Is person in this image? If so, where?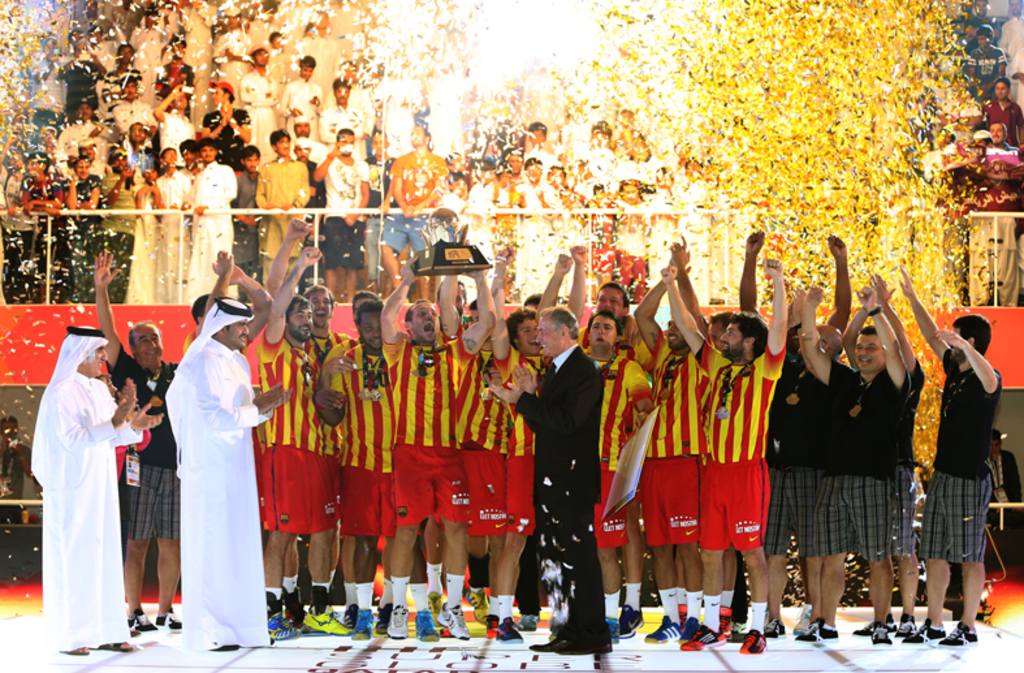
Yes, at [29,324,160,656].
